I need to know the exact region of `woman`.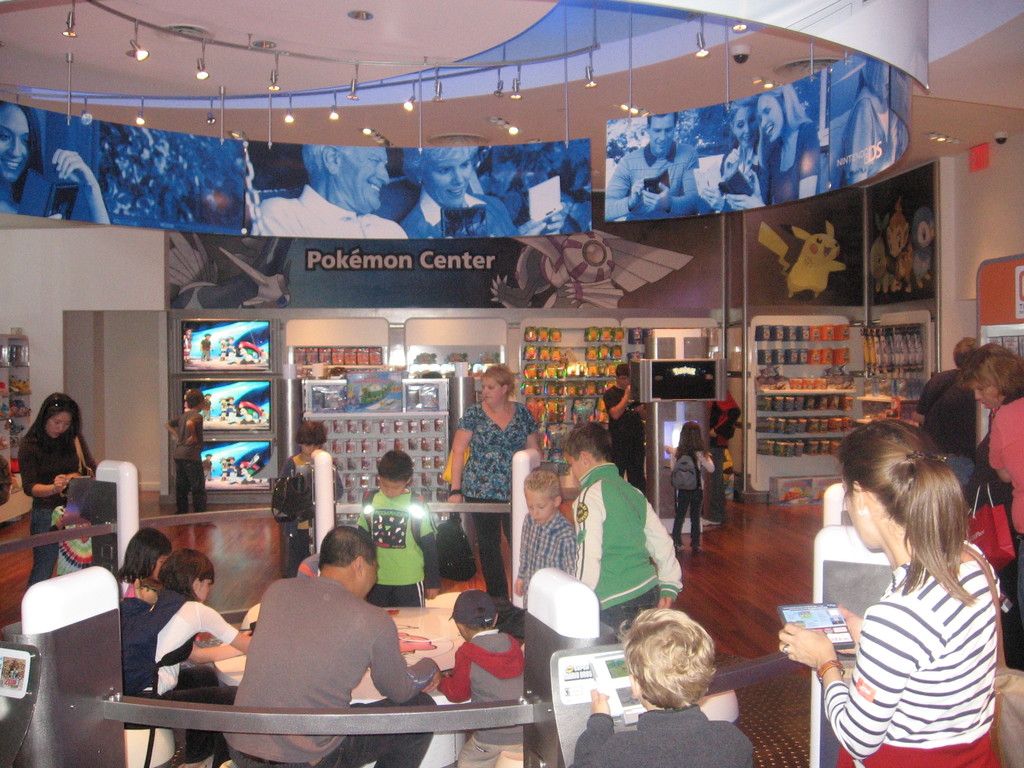
Region: <bbox>20, 387, 96, 587</bbox>.
